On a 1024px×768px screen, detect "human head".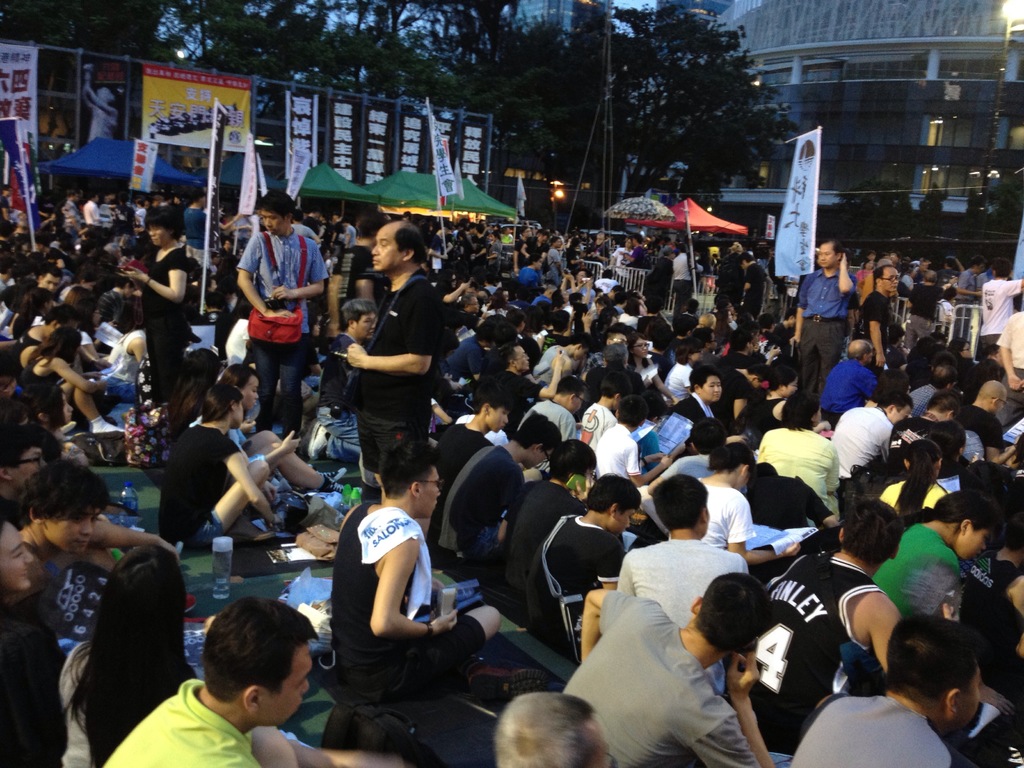
<bbox>493, 693, 615, 767</bbox>.
